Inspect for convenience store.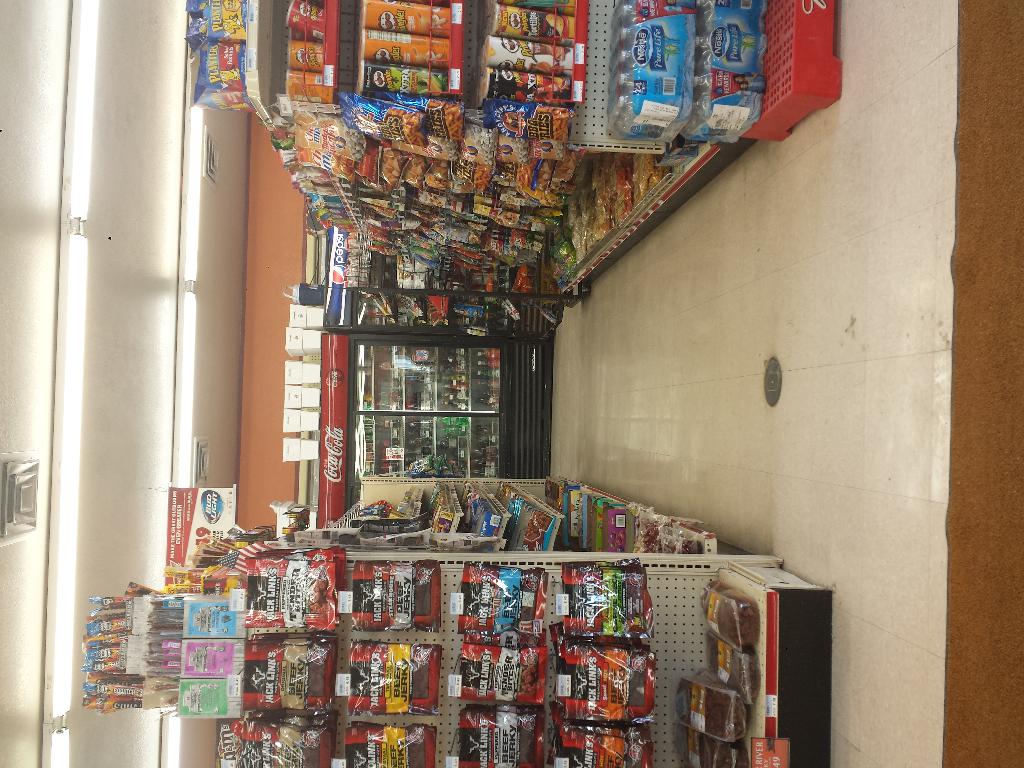
Inspection: (0, 3, 1023, 767).
